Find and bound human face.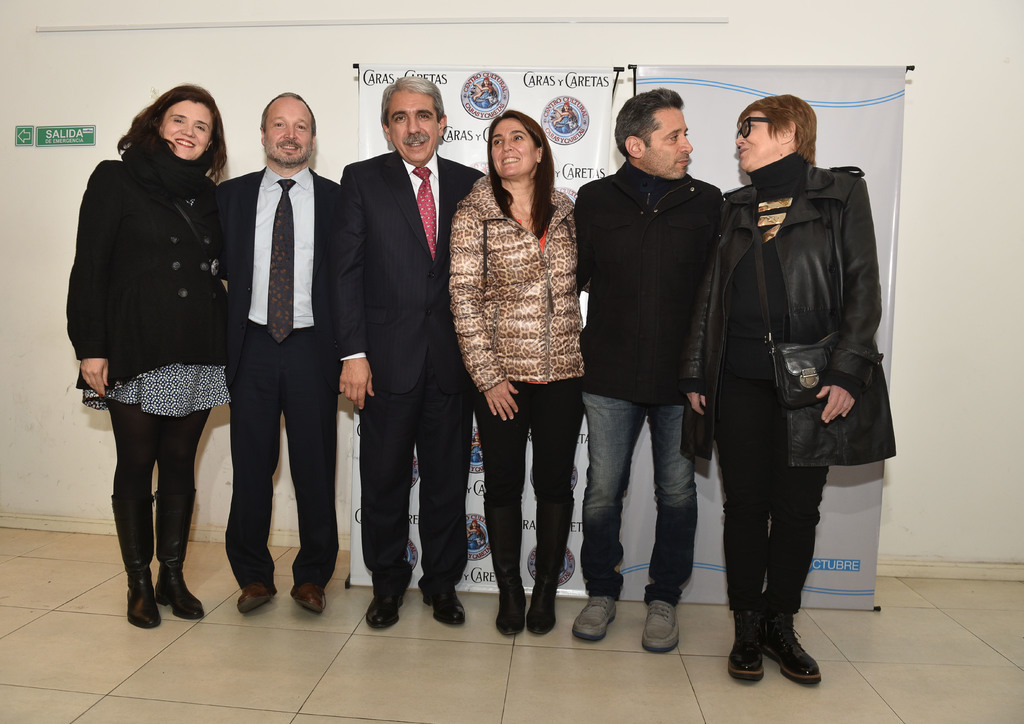
Bound: crop(492, 119, 536, 175).
